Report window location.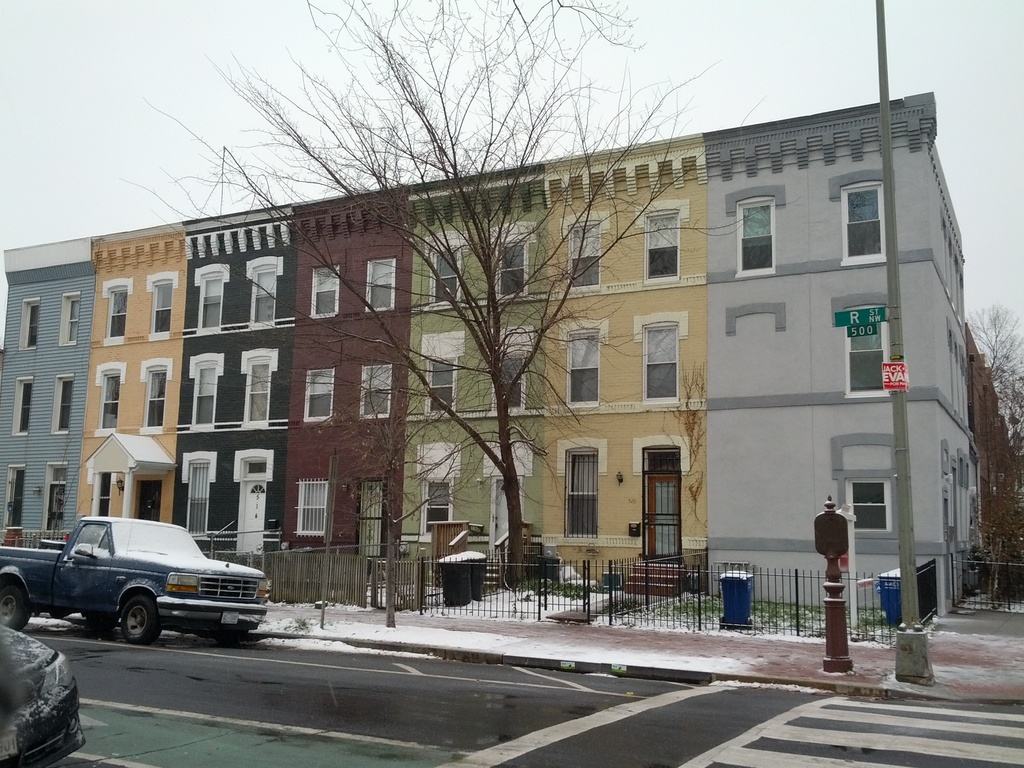
Report: l=144, t=282, r=179, b=336.
